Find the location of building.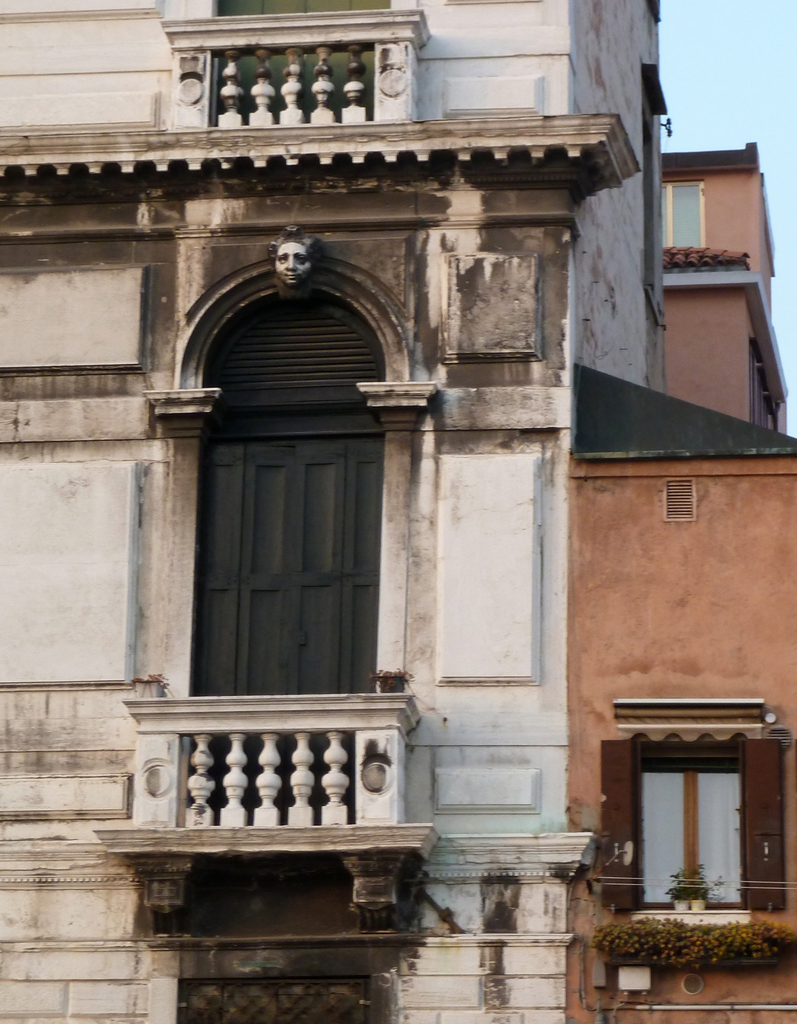
Location: box=[667, 139, 788, 435].
